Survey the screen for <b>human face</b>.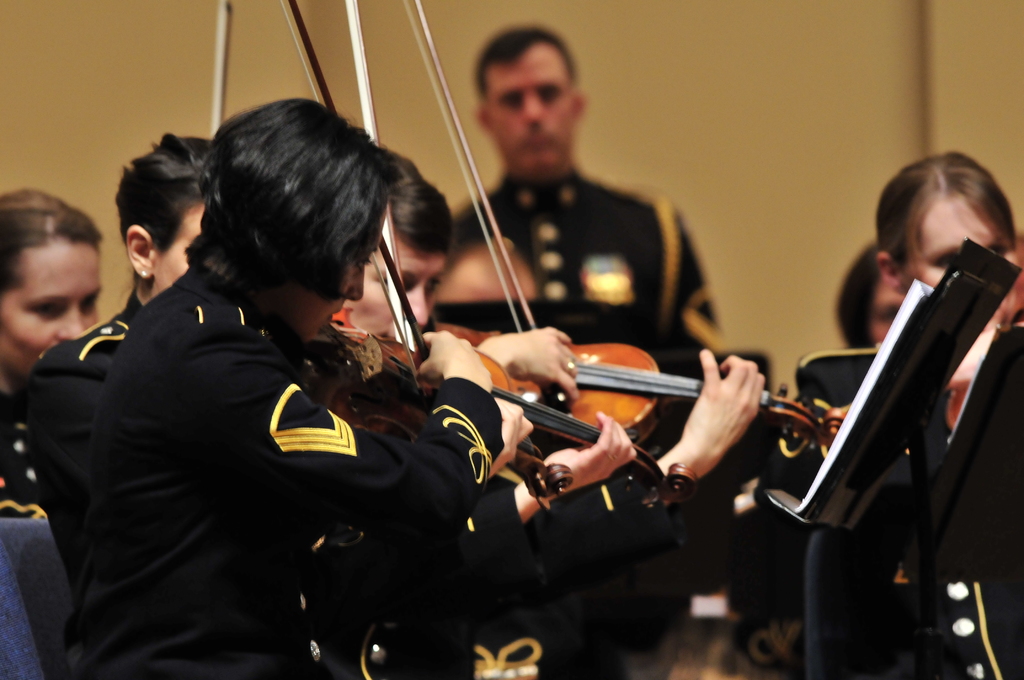
Survey found: box(905, 196, 1007, 291).
